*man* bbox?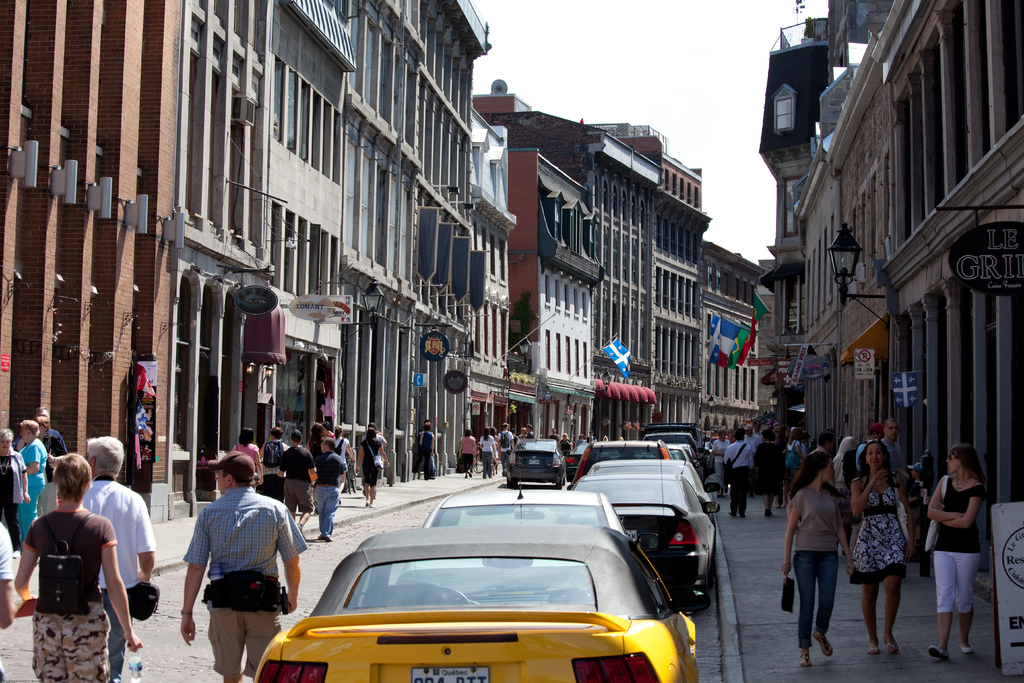
[875,421,906,479]
